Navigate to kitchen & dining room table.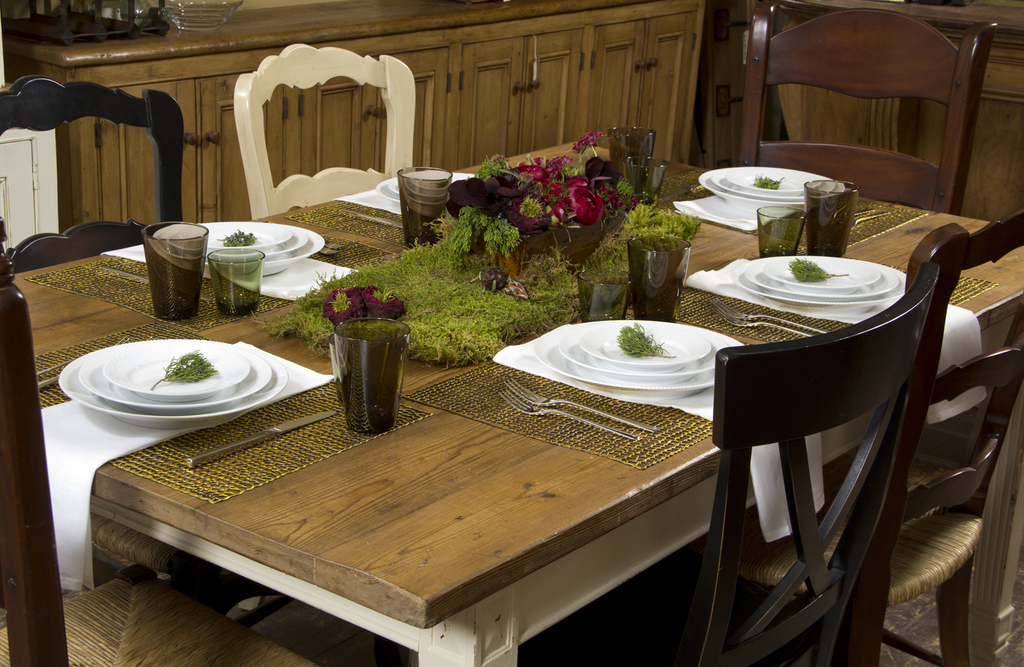
Navigation target: x1=0 y1=1 x2=1023 y2=666.
